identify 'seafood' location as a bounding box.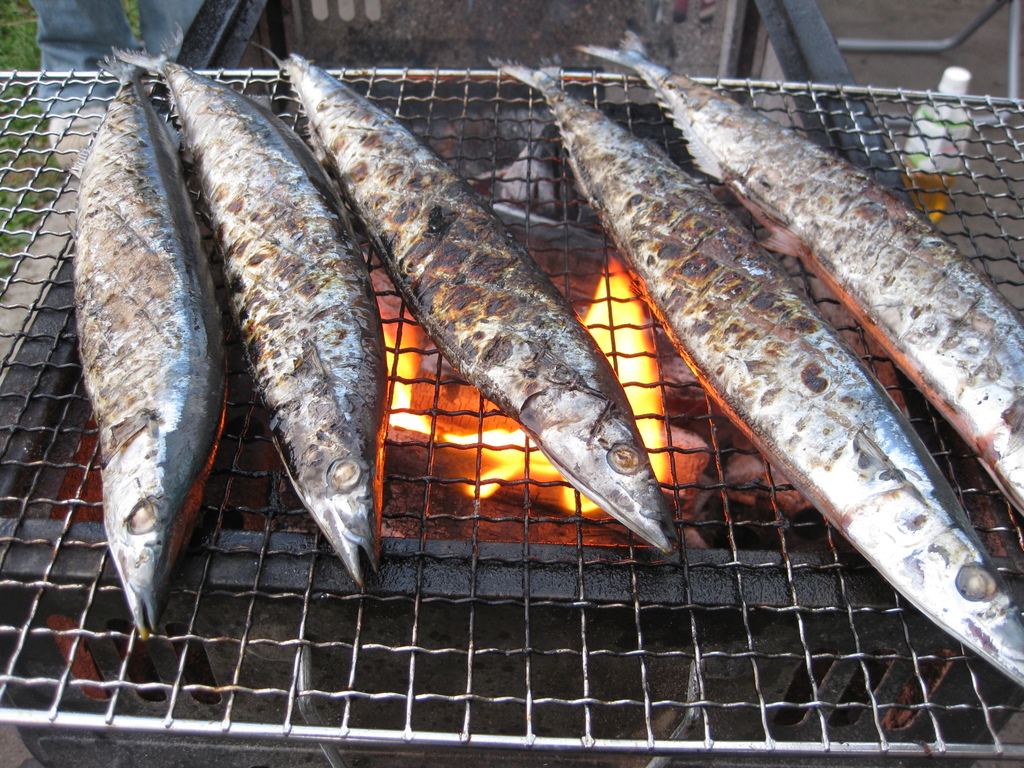
490/48/1023/688.
